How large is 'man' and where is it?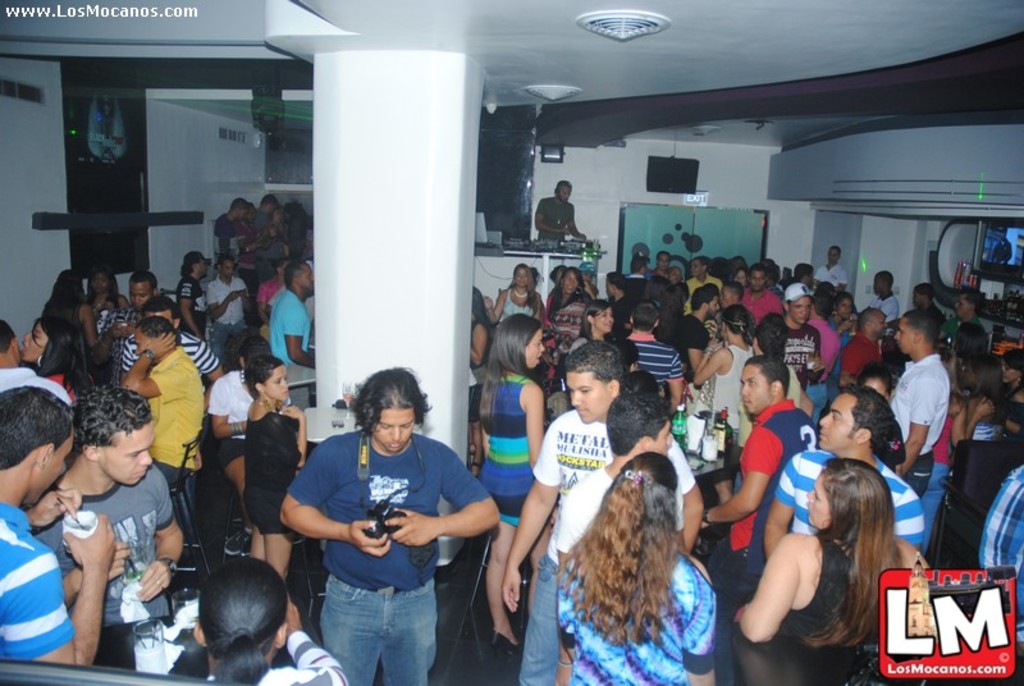
Bounding box: <box>737,267,783,325</box>.
